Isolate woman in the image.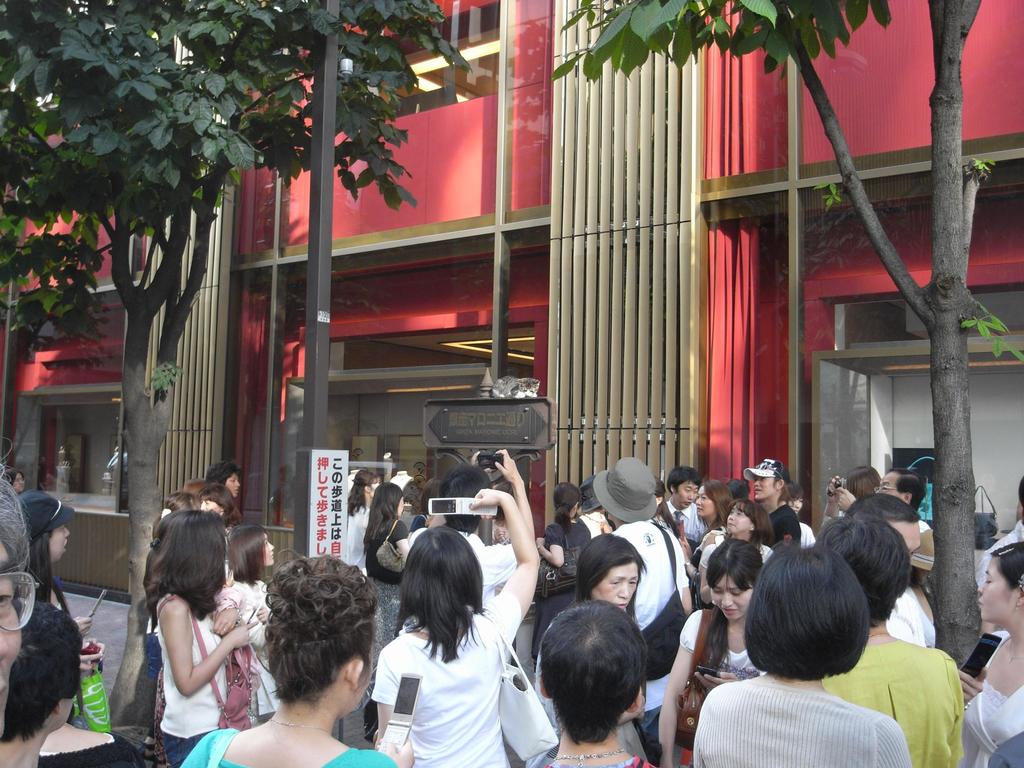
Isolated region: bbox=[531, 483, 591, 662].
